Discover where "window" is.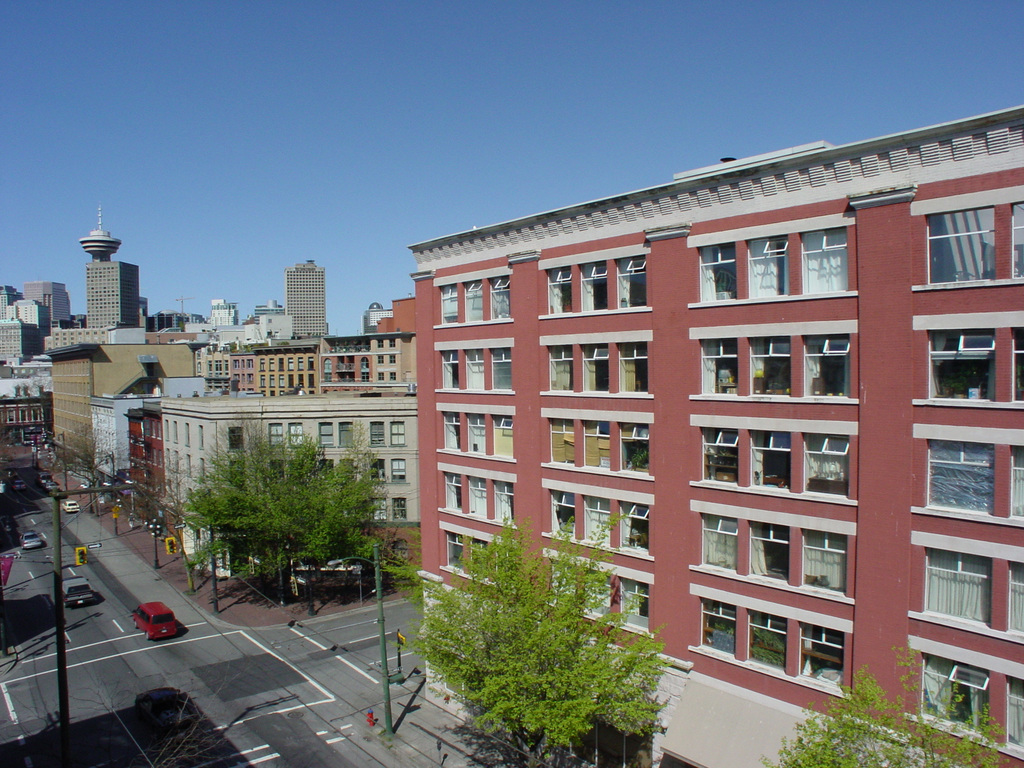
Discovered at {"left": 537, "top": 559, "right": 578, "bottom": 600}.
